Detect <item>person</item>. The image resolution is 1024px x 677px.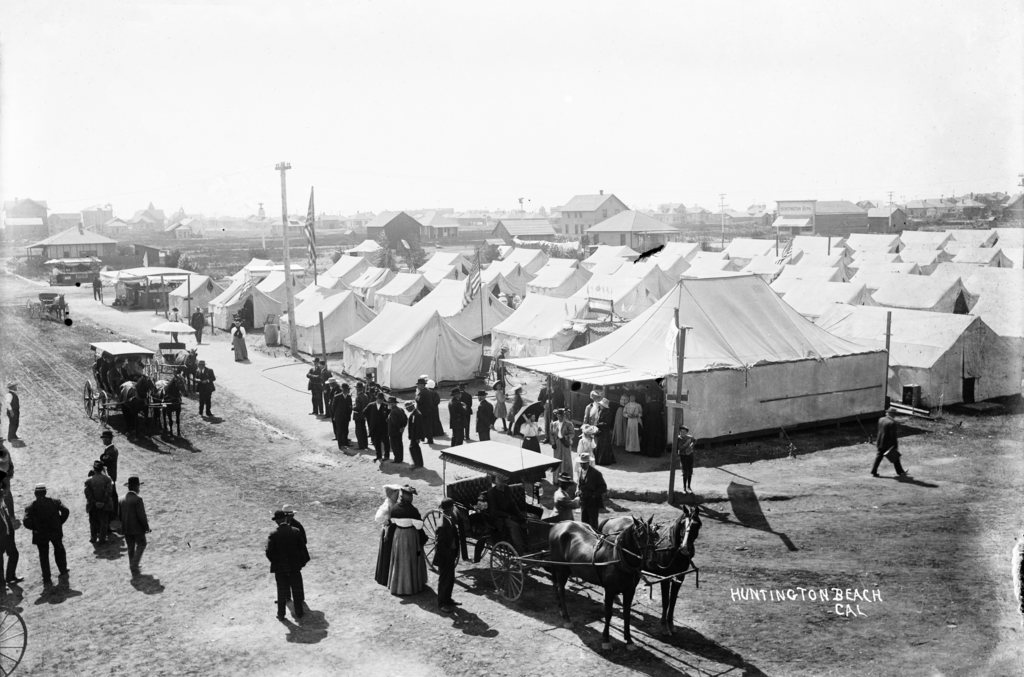
<bbox>433, 493, 461, 607</bbox>.
